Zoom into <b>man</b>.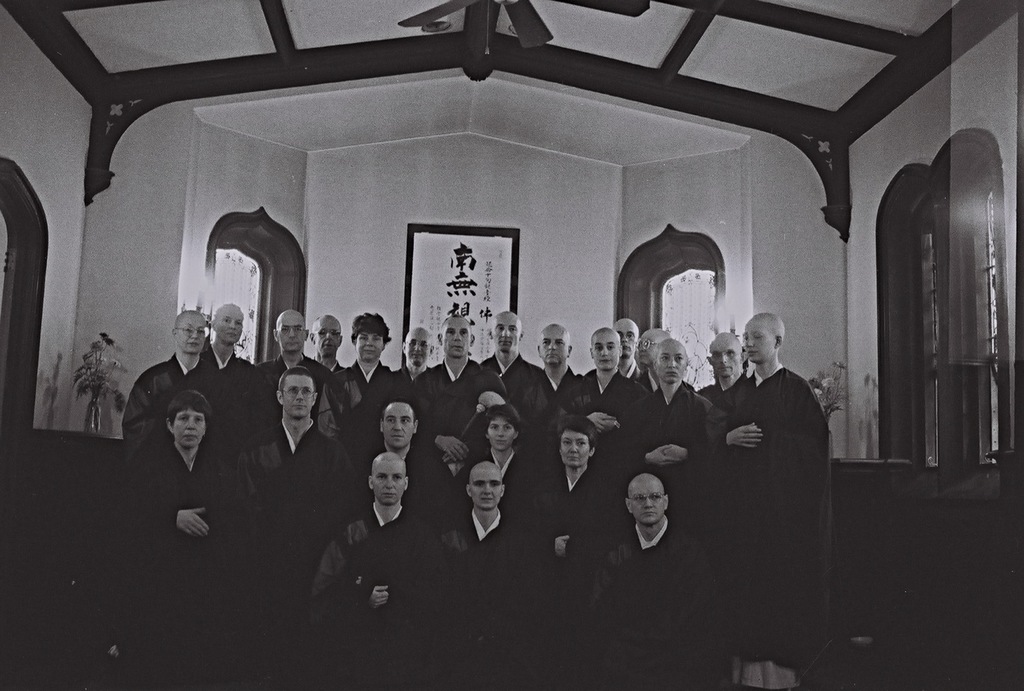
Zoom target: <box>314,447,461,690</box>.
